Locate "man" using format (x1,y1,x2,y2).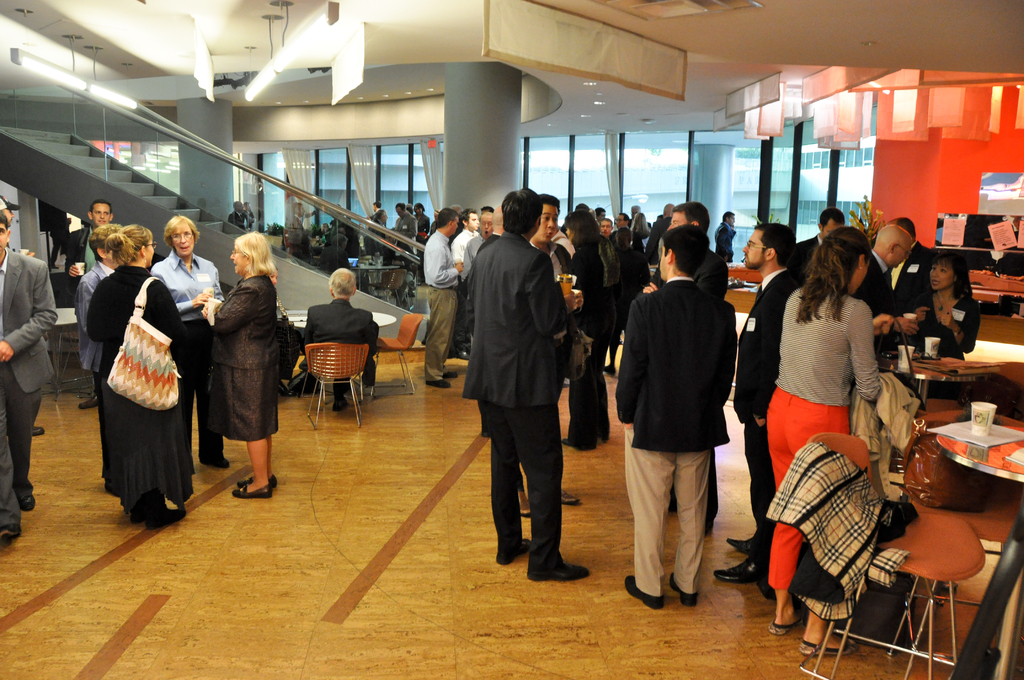
(462,211,495,280).
